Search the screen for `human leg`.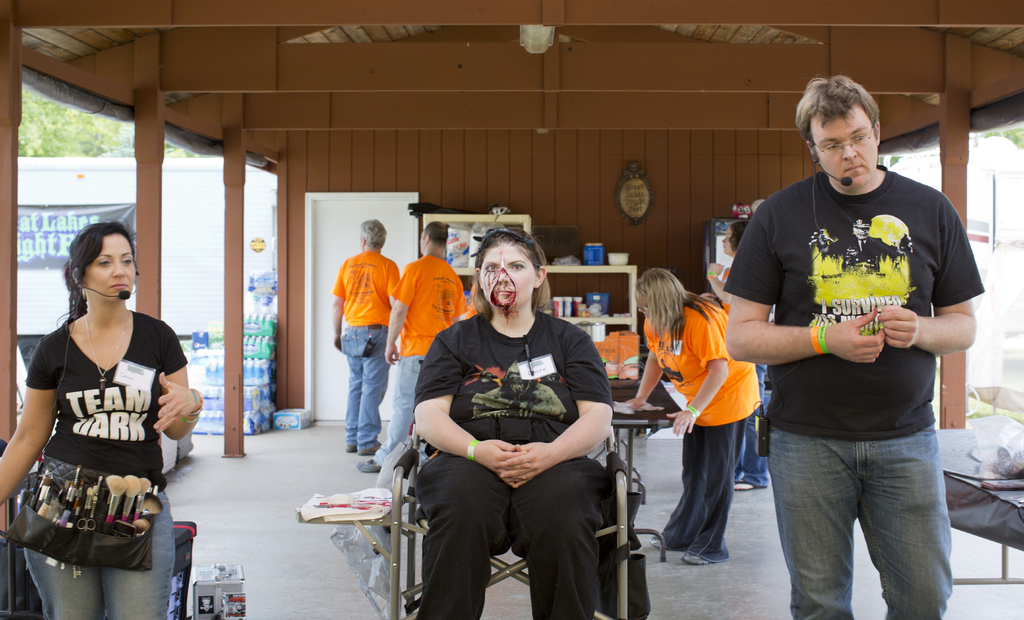
Found at 409 417 505 619.
